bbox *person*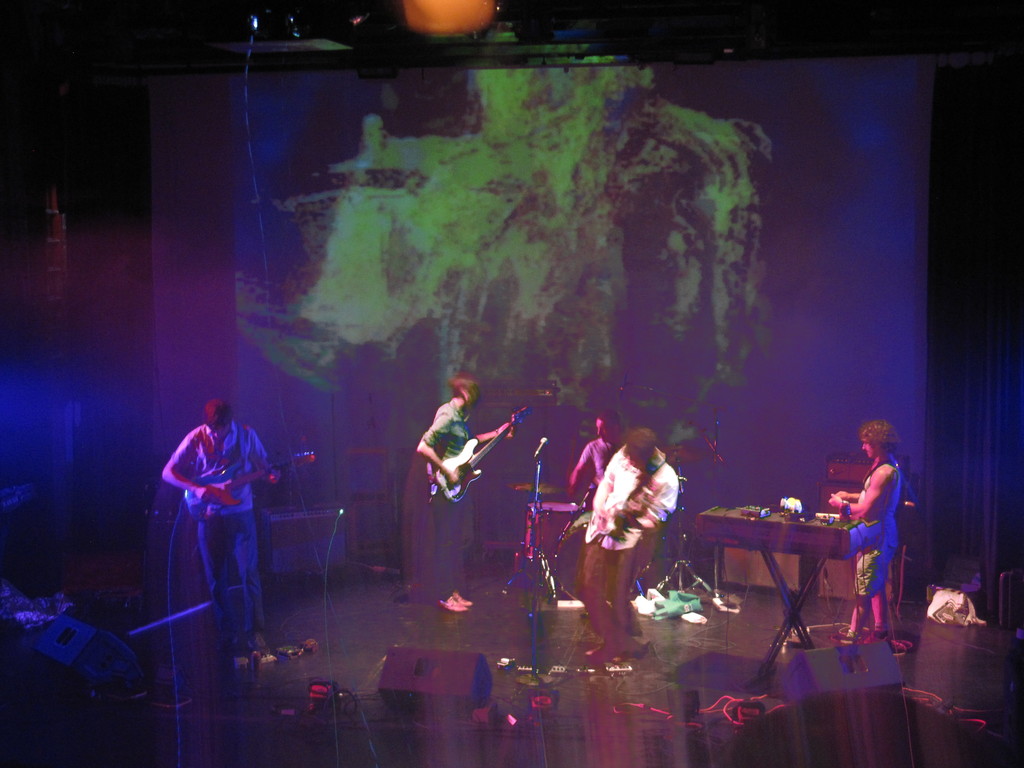
bbox=[161, 401, 280, 667]
